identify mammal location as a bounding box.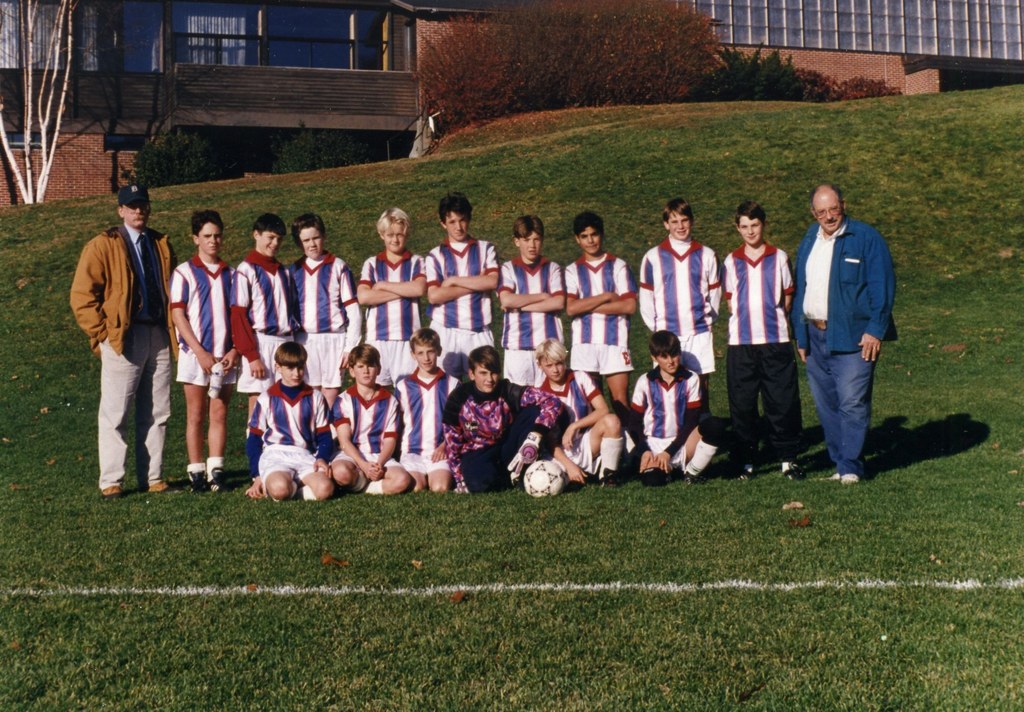
bbox(531, 339, 623, 487).
